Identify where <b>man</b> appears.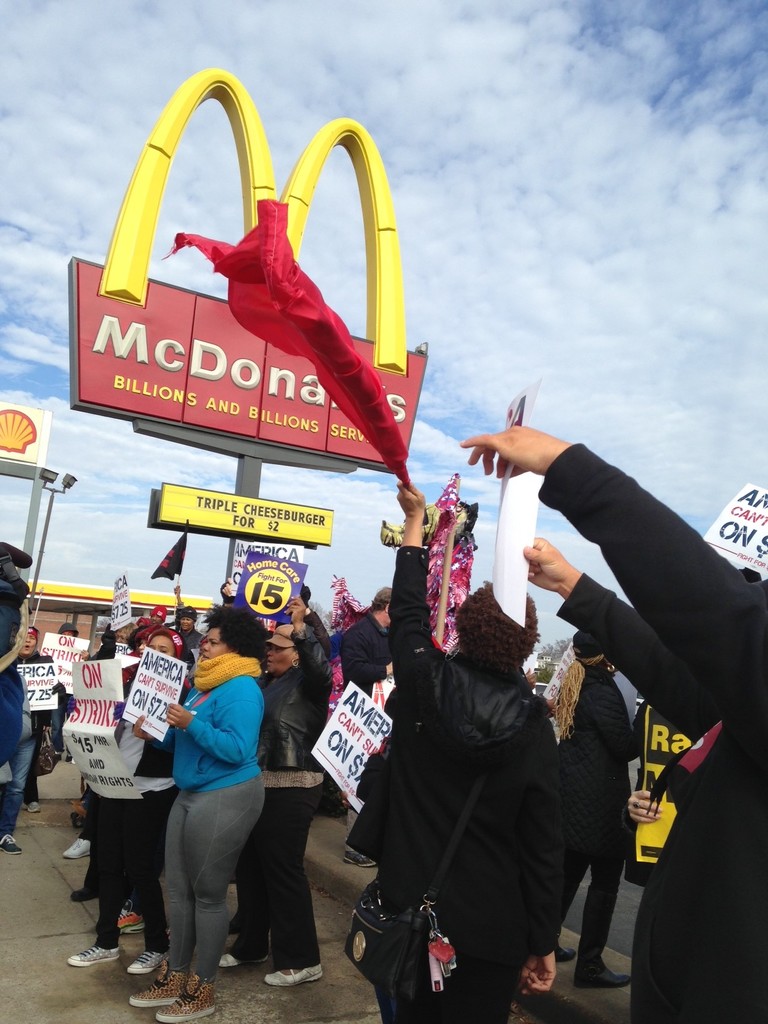
Appears at <region>335, 586, 401, 870</region>.
